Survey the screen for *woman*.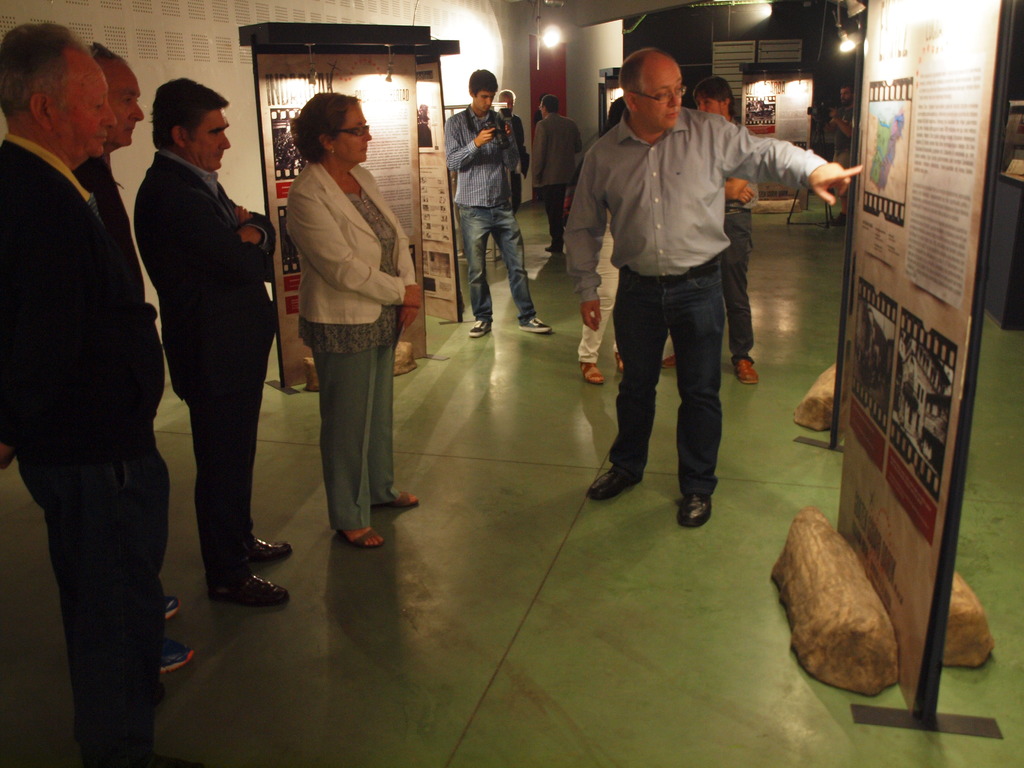
Survey found: <box>263,88,415,559</box>.
